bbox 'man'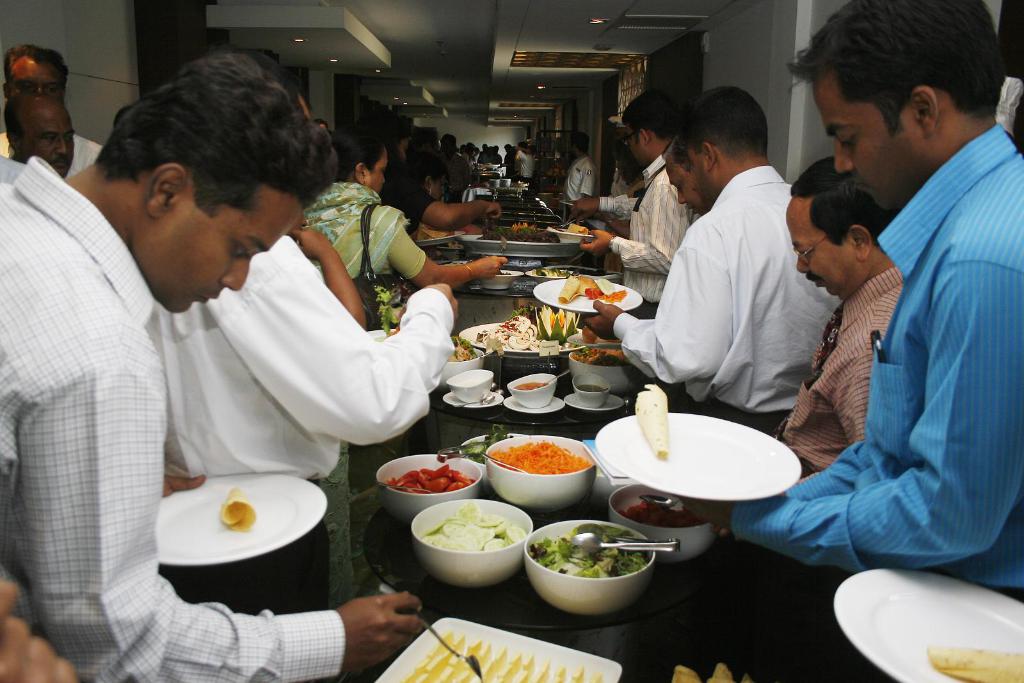
{"x1": 660, "y1": 127, "x2": 717, "y2": 220}
